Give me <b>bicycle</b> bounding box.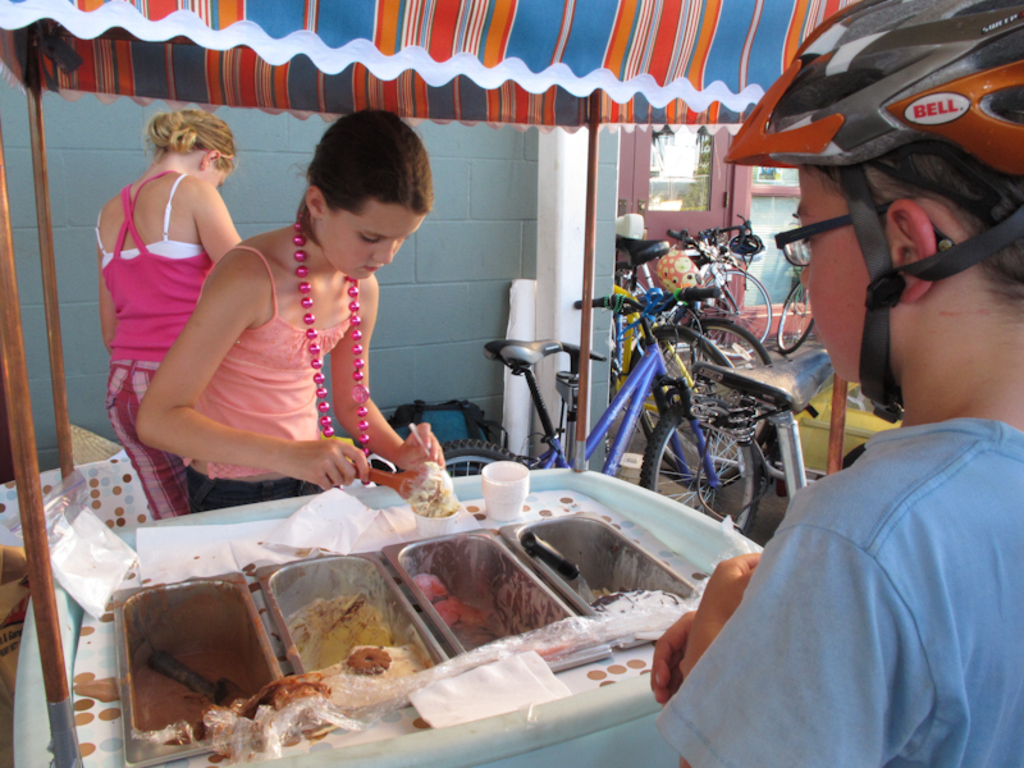
623 261 773 439.
